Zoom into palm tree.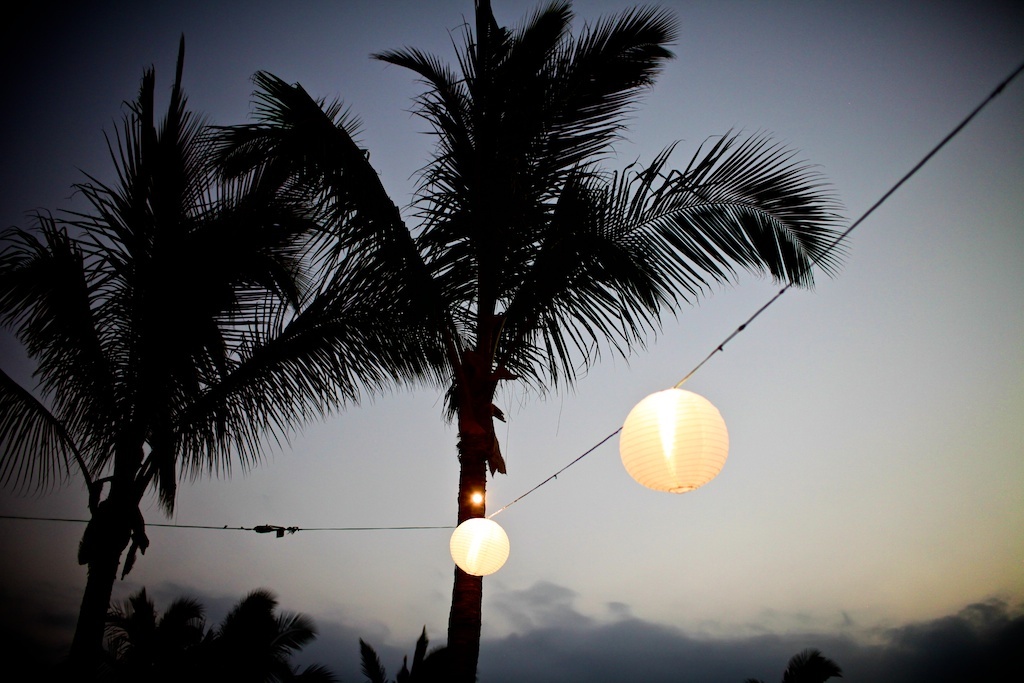
Zoom target: region(121, 568, 204, 667).
